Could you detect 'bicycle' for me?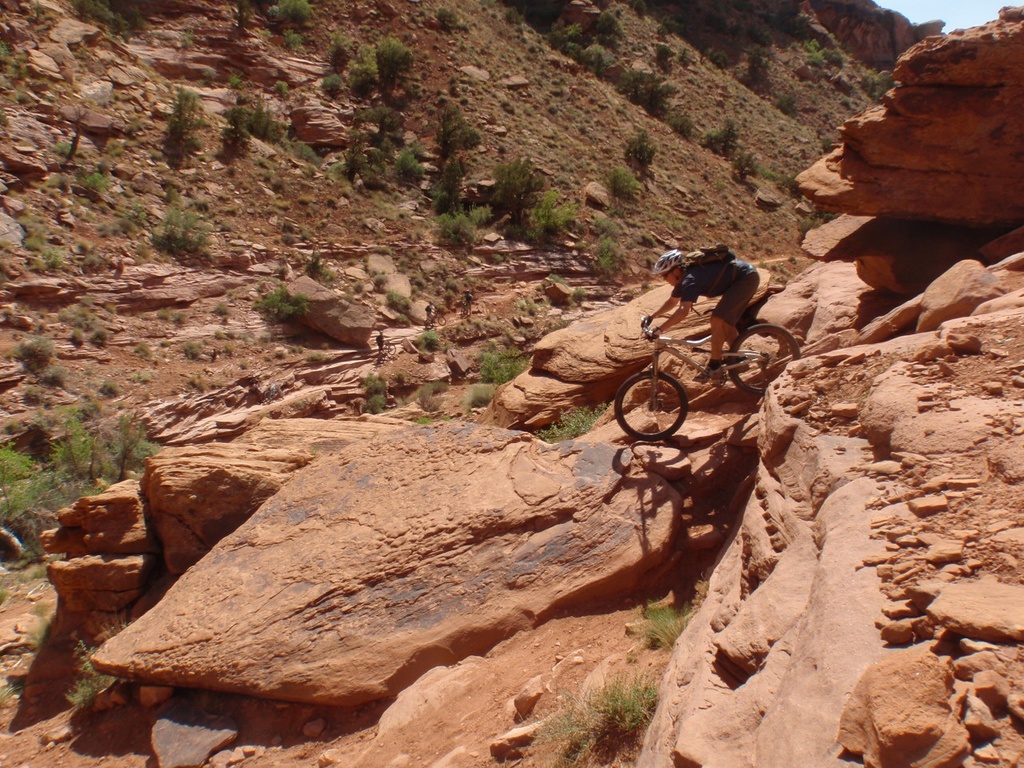
Detection result: Rect(617, 314, 800, 441).
